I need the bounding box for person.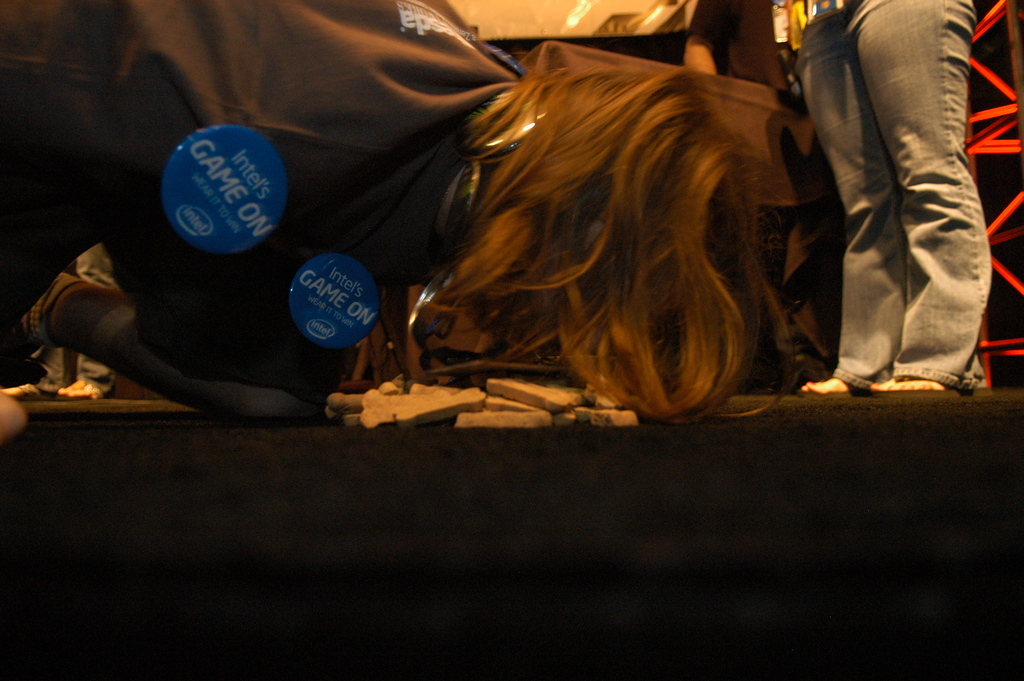
Here it is: {"x1": 788, "y1": 0, "x2": 996, "y2": 395}.
